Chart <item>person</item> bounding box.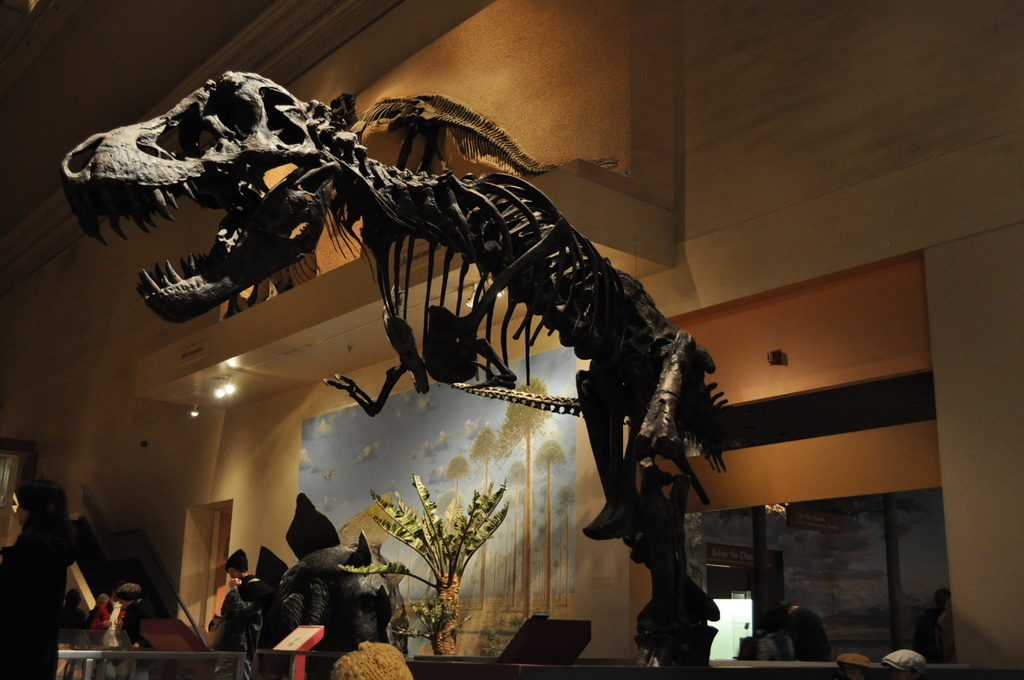
Charted: box=[58, 587, 86, 652].
